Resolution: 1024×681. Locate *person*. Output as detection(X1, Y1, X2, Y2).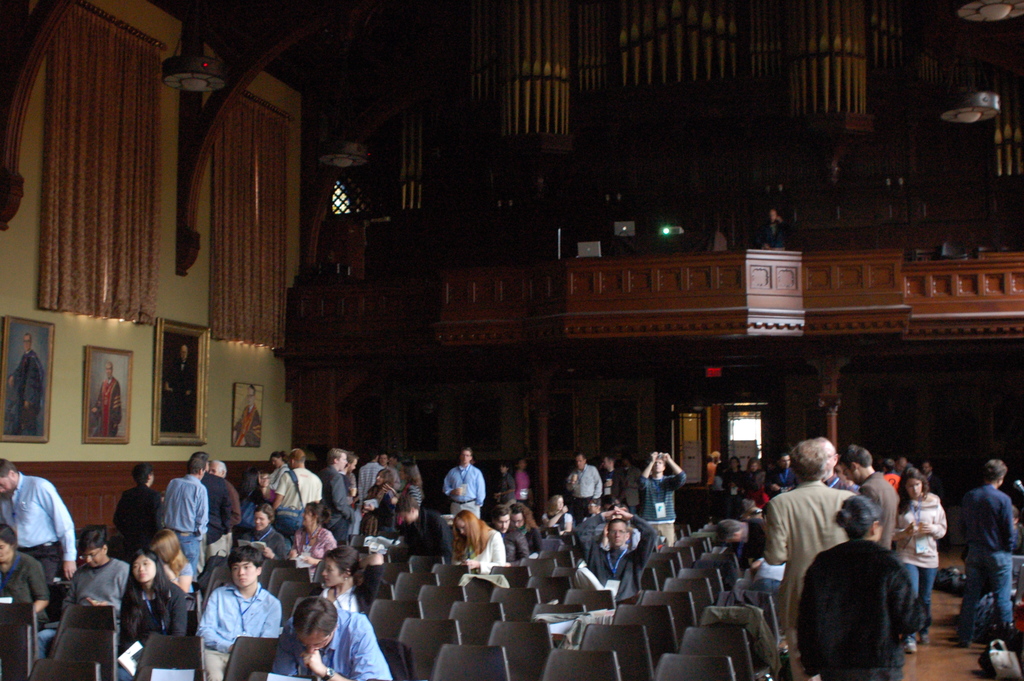
detection(286, 501, 341, 585).
